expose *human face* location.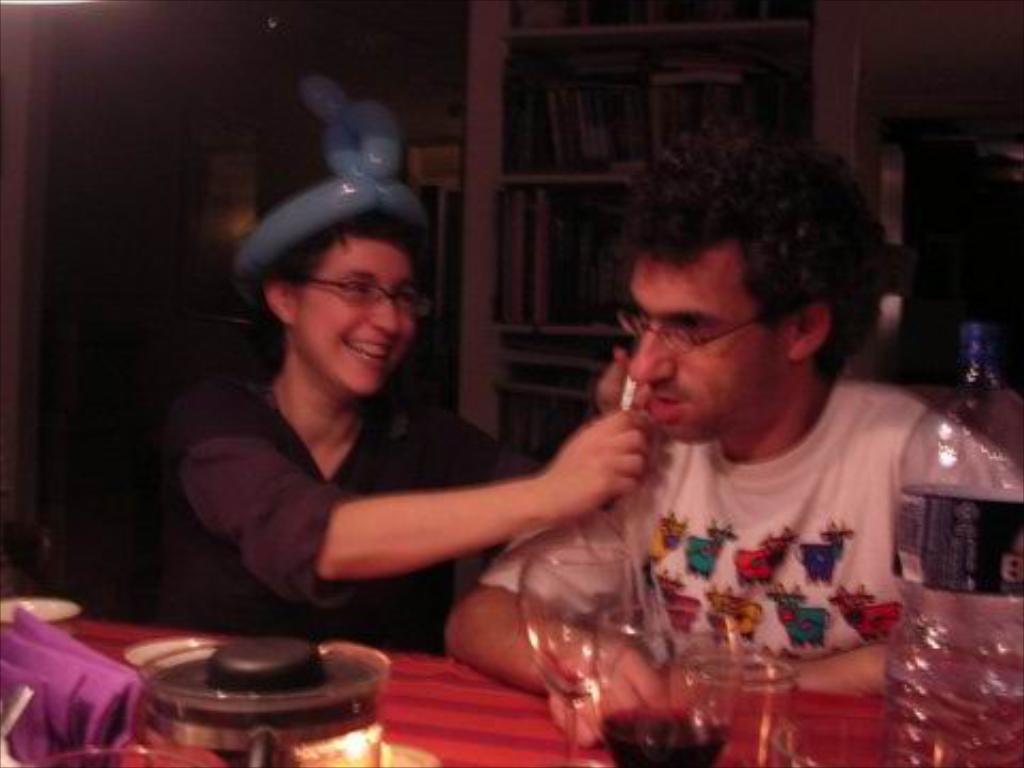
Exposed at box(299, 237, 435, 399).
